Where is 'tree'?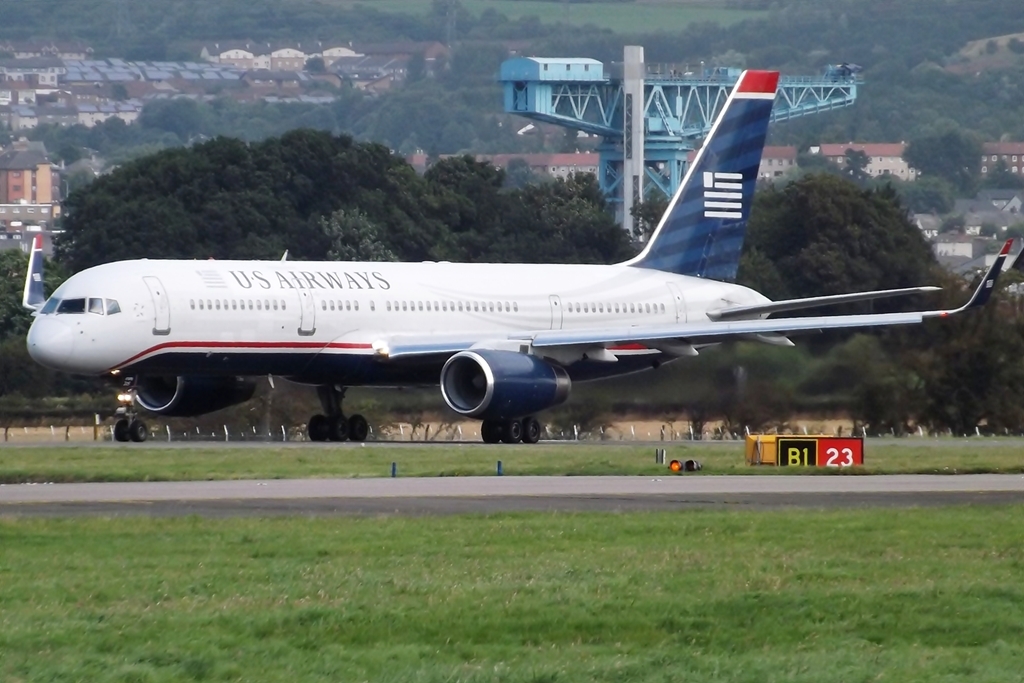
detection(0, 126, 1023, 442).
